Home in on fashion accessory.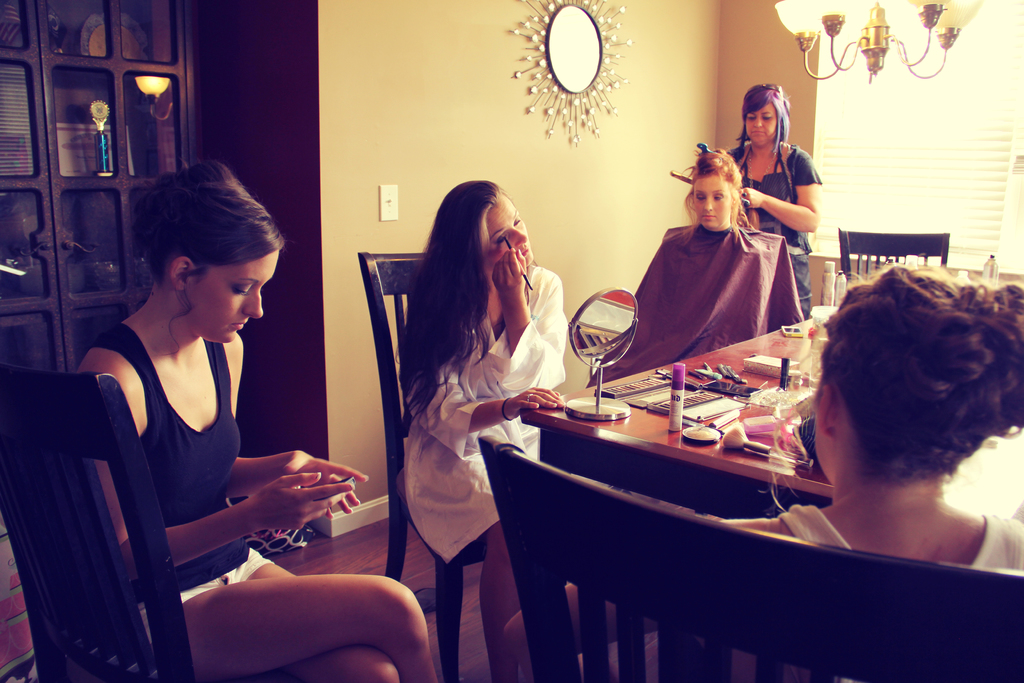
Homed in at crop(984, 253, 998, 284).
